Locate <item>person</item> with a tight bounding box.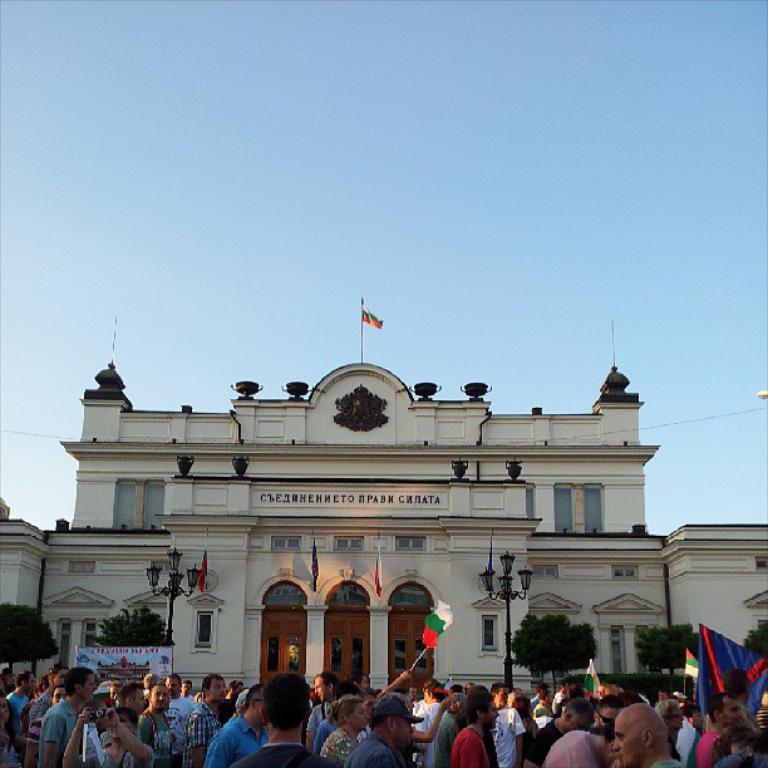
115 683 149 720.
